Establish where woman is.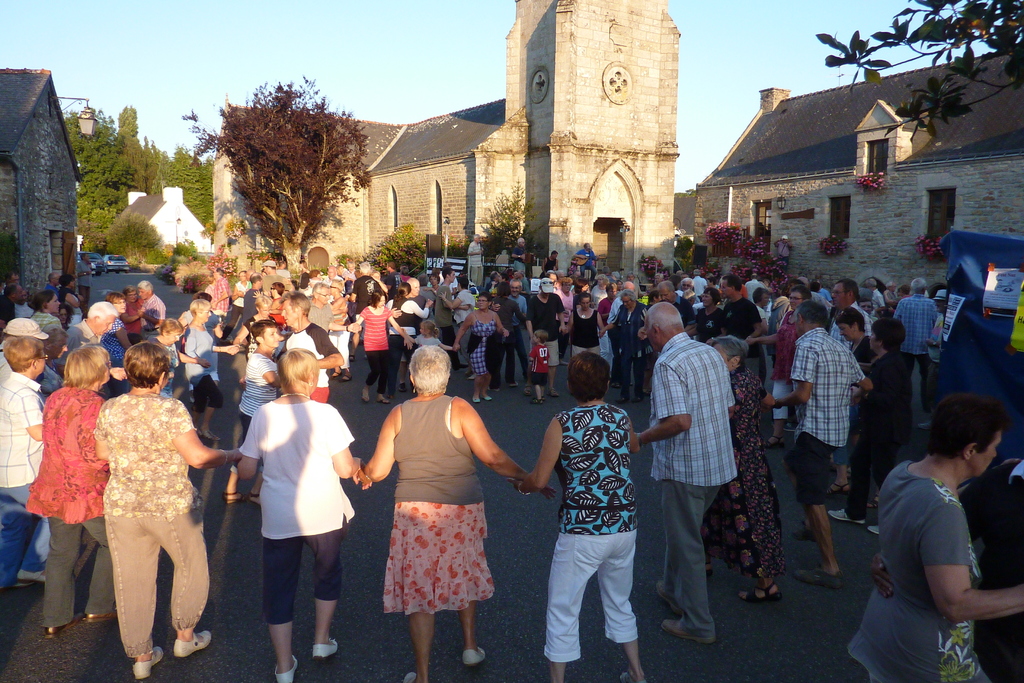
Established at (380, 283, 433, 397).
